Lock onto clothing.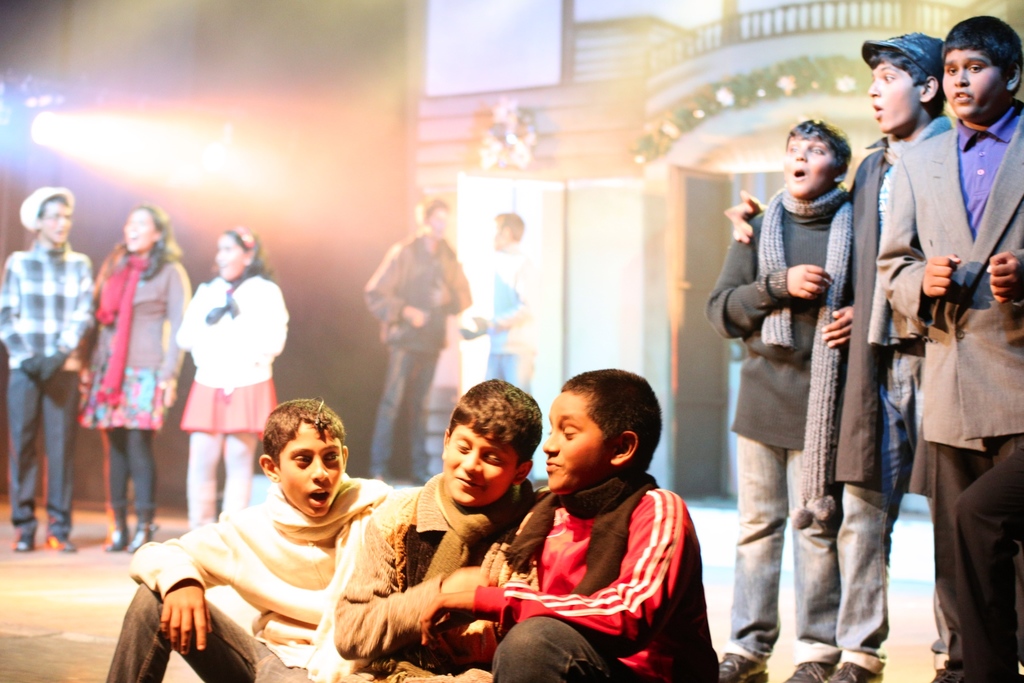
Locked: [848, 120, 914, 654].
